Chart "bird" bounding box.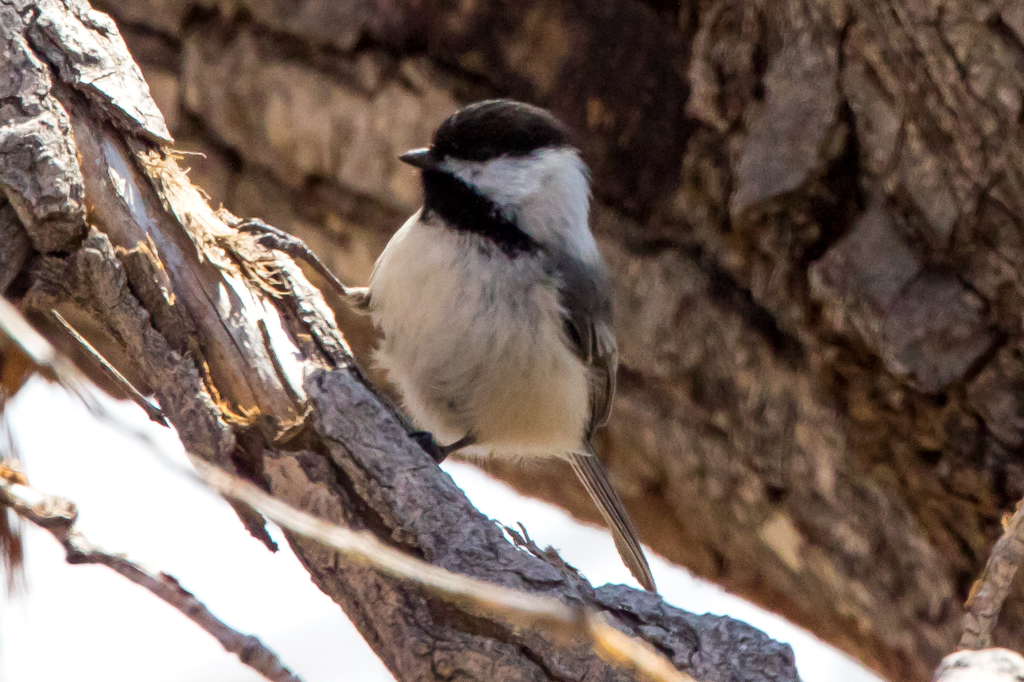
Charted: x1=230, y1=97, x2=662, y2=602.
